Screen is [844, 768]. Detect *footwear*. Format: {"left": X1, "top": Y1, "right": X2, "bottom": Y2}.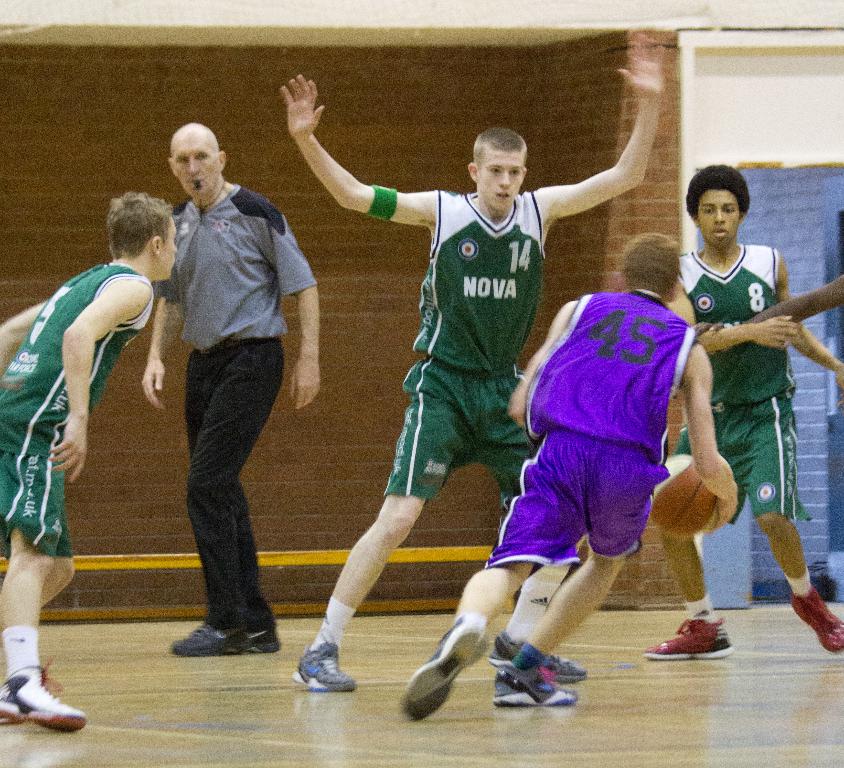
{"left": 489, "top": 661, "right": 577, "bottom": 704}.
